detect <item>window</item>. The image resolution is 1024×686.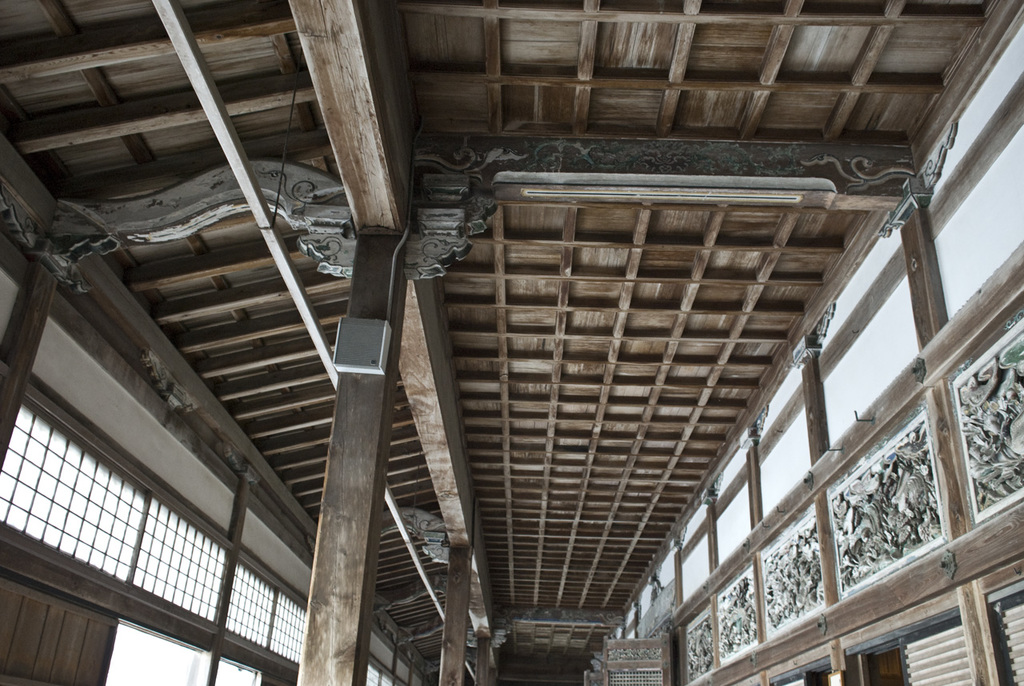
locate(364, 653, 405, 685).
